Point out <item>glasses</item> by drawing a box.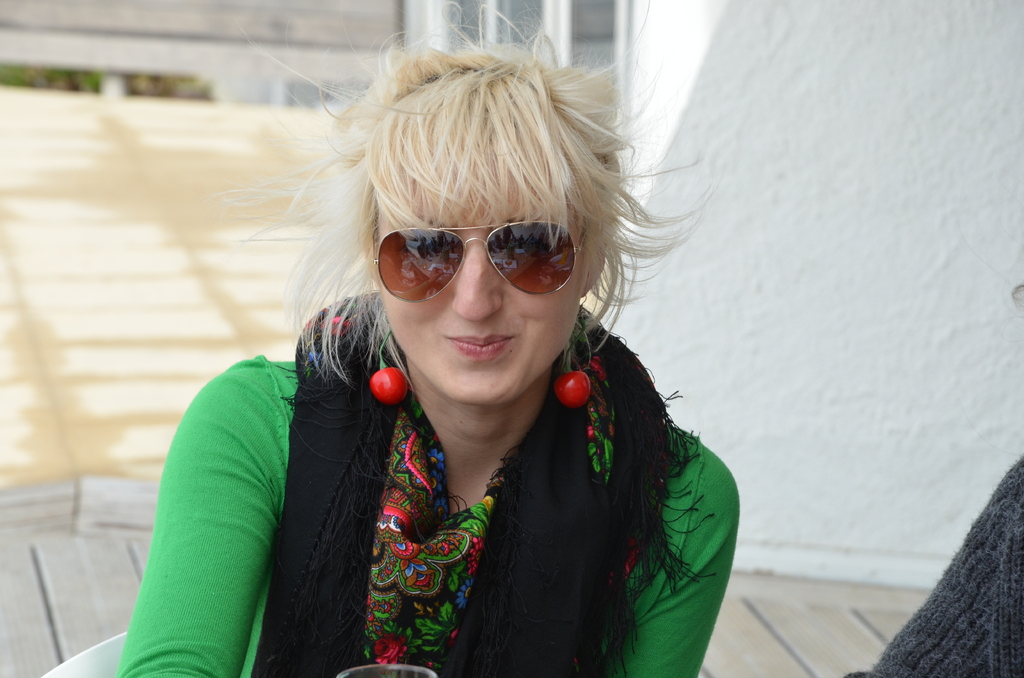
x1=373 y1=216 x2=591 y2=306.
